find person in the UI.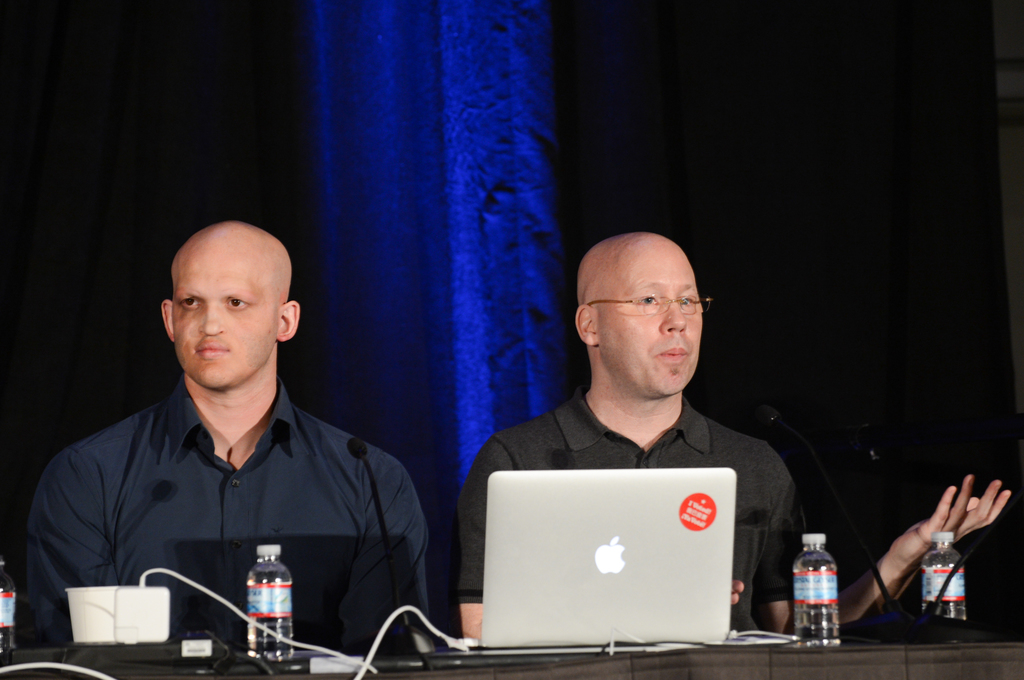
UI element at 456 225 1012 644.
